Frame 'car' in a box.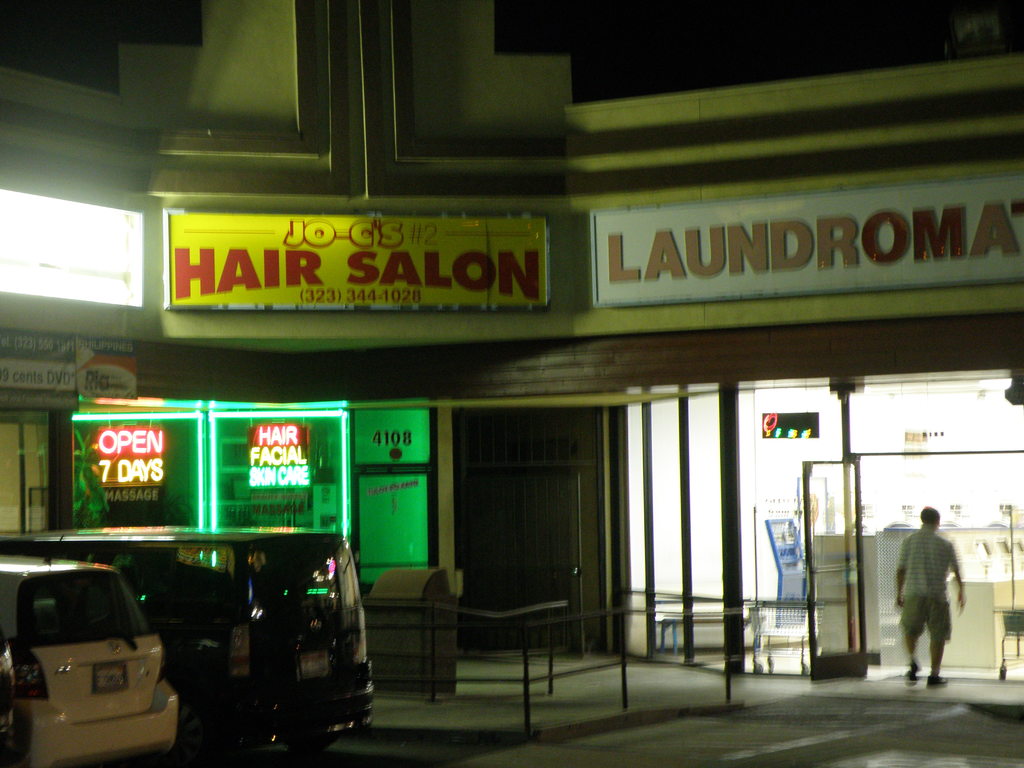
bbox(0, 533, 178, 767).
